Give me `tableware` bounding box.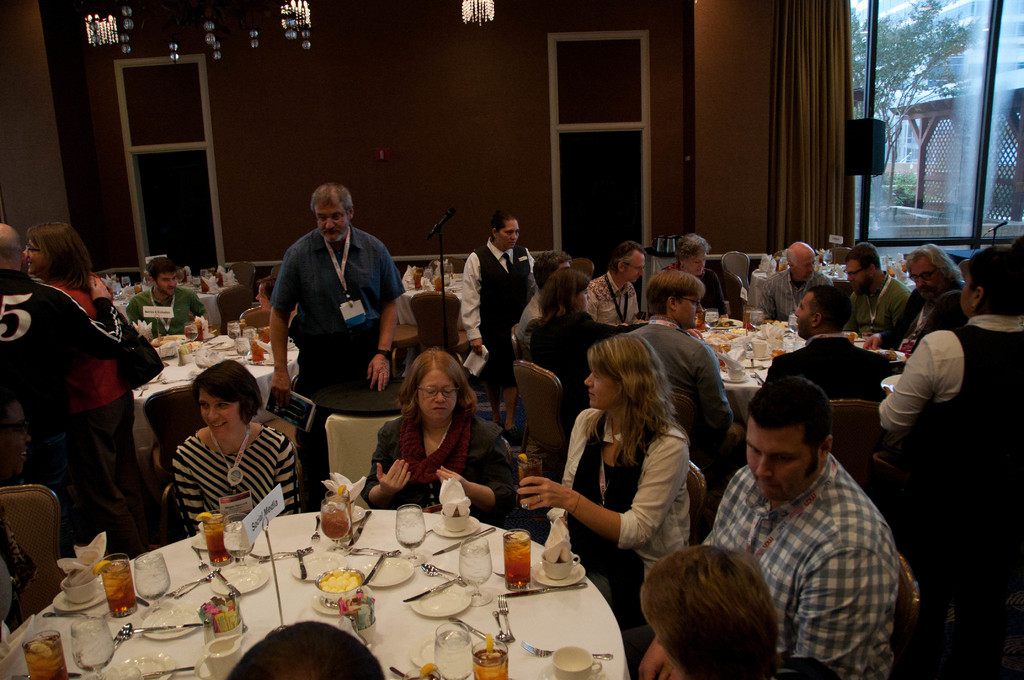
<bbox>520, 639, 614, 660</bbox>.
